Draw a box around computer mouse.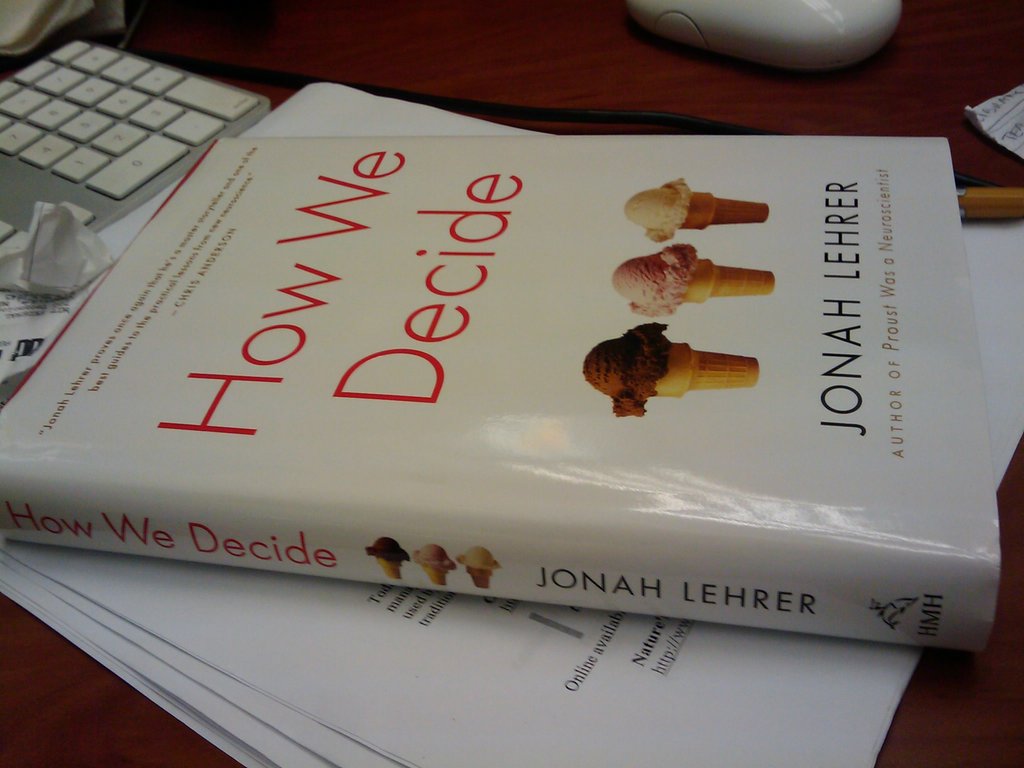
(x1=626, y1=1, x2=902, y2=70).
